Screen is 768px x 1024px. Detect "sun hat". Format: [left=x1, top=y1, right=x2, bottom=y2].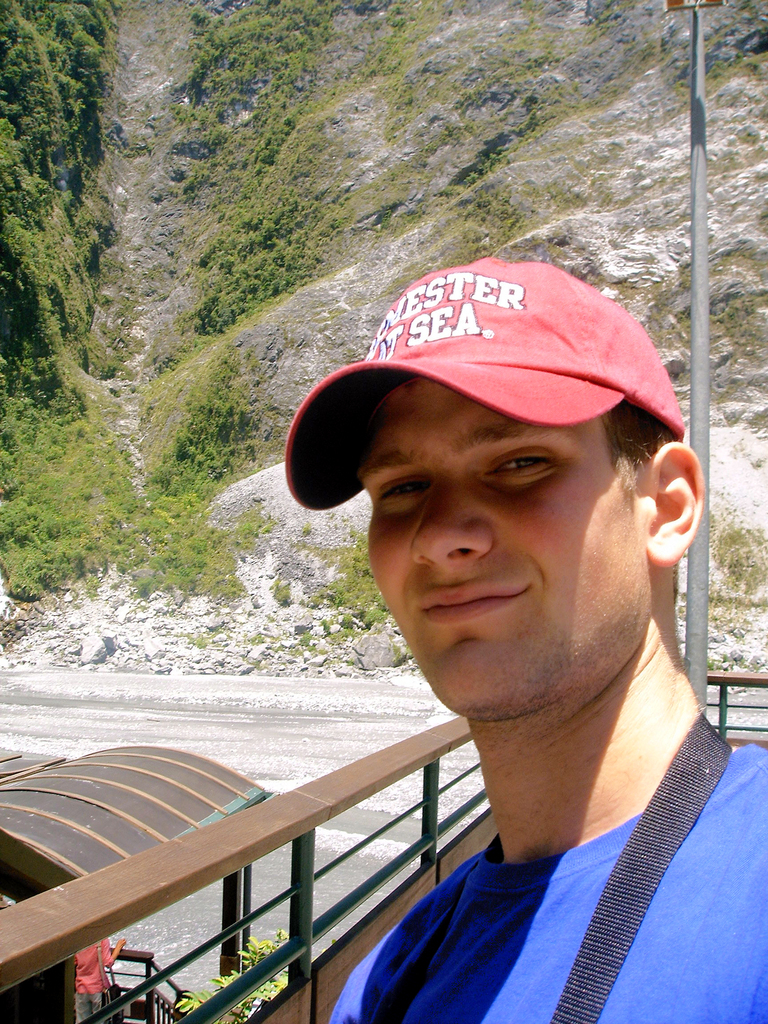
[left=282, top=260, right=688, bottom=510].
